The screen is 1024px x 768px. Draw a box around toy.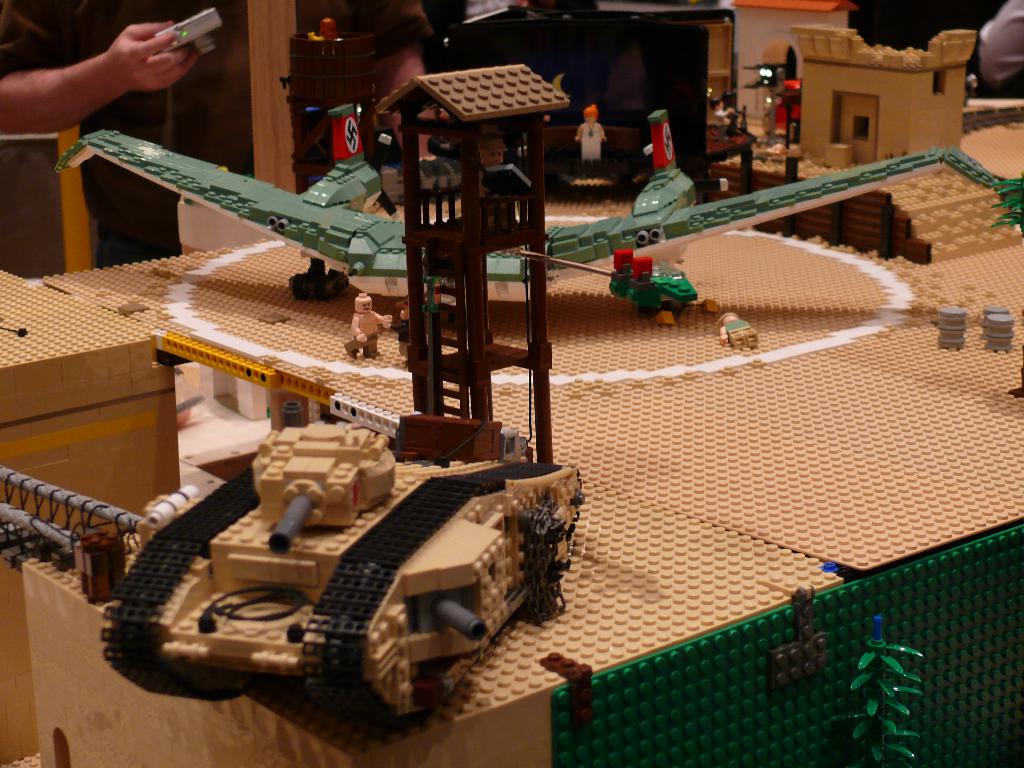
left=0, top=266, right=157, bottom=400.
